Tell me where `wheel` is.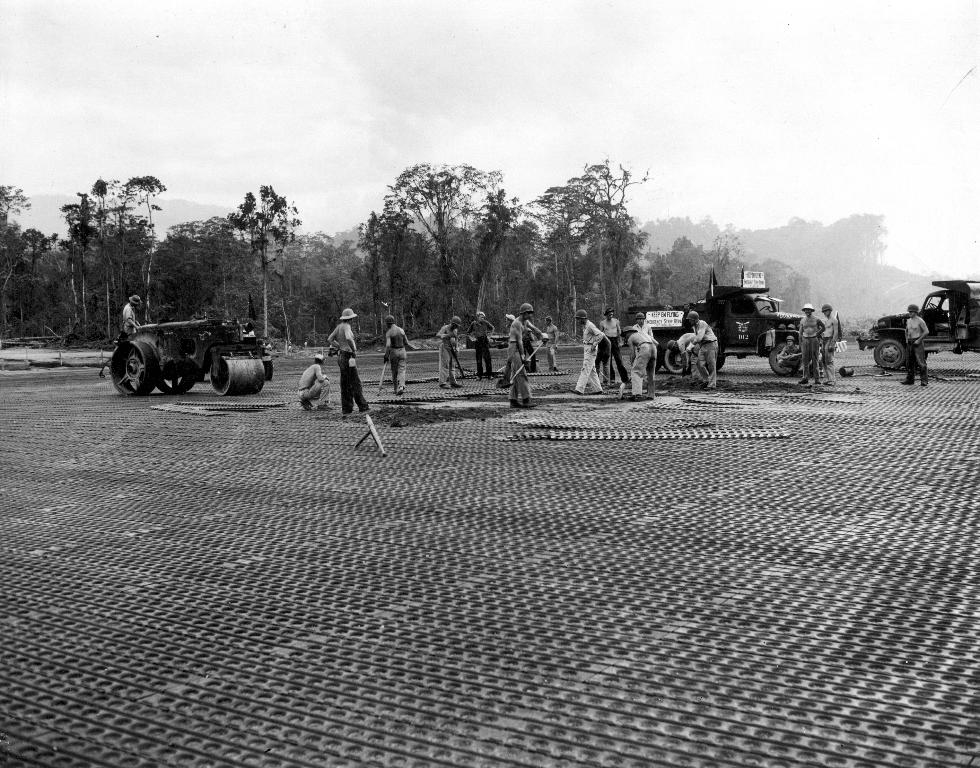
`wheel` is at locate(769, 344, 800, 374).
